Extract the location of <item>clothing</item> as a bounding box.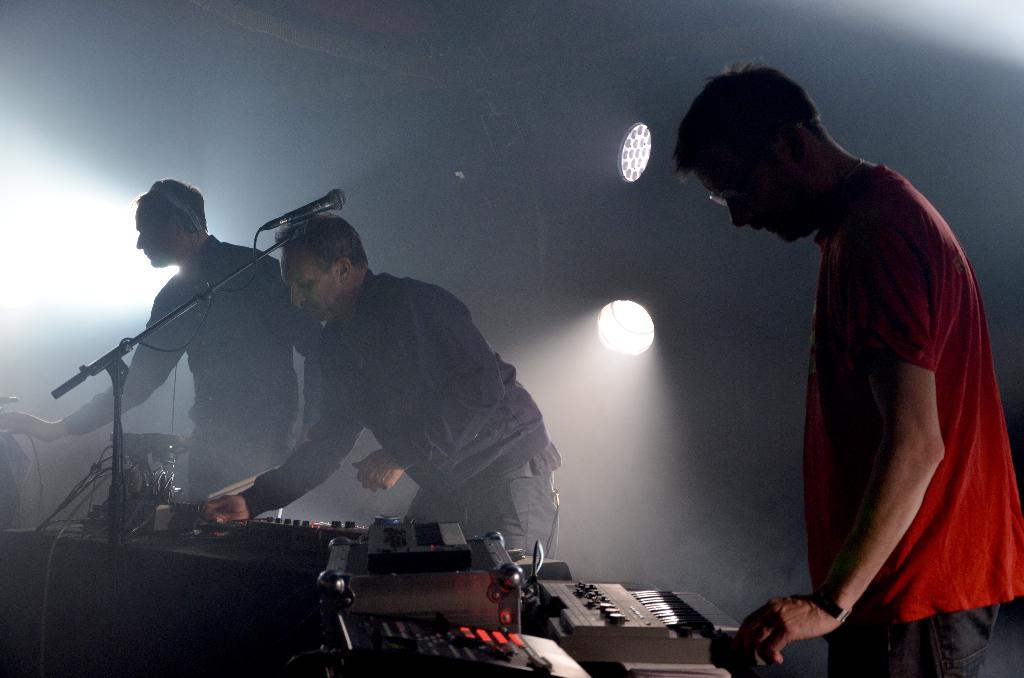
x1=251, y1=266, x2=570, y2=574.
